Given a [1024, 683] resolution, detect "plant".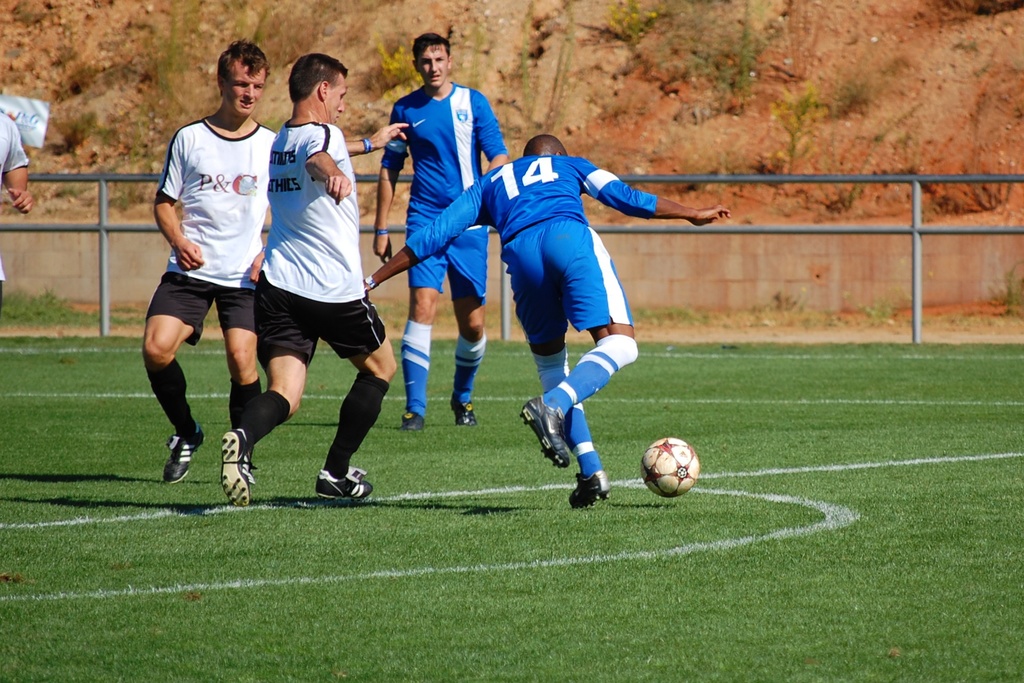
(632,299,715,323).
